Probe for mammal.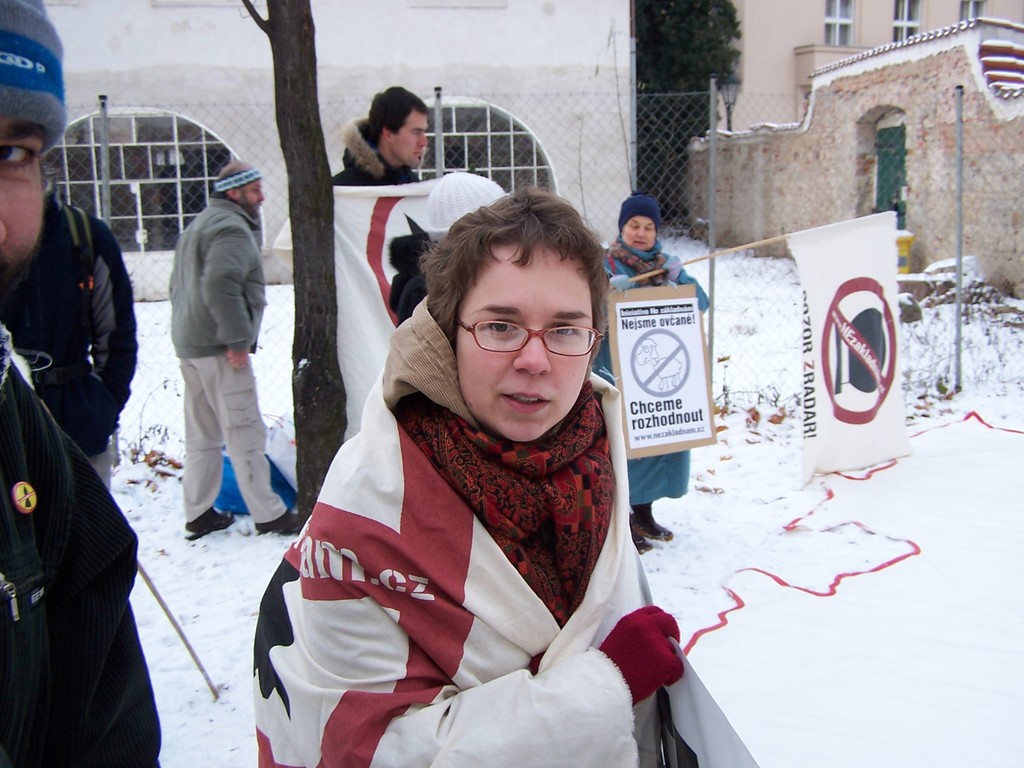
Probe result: rect(0, 0, 168, 767).
